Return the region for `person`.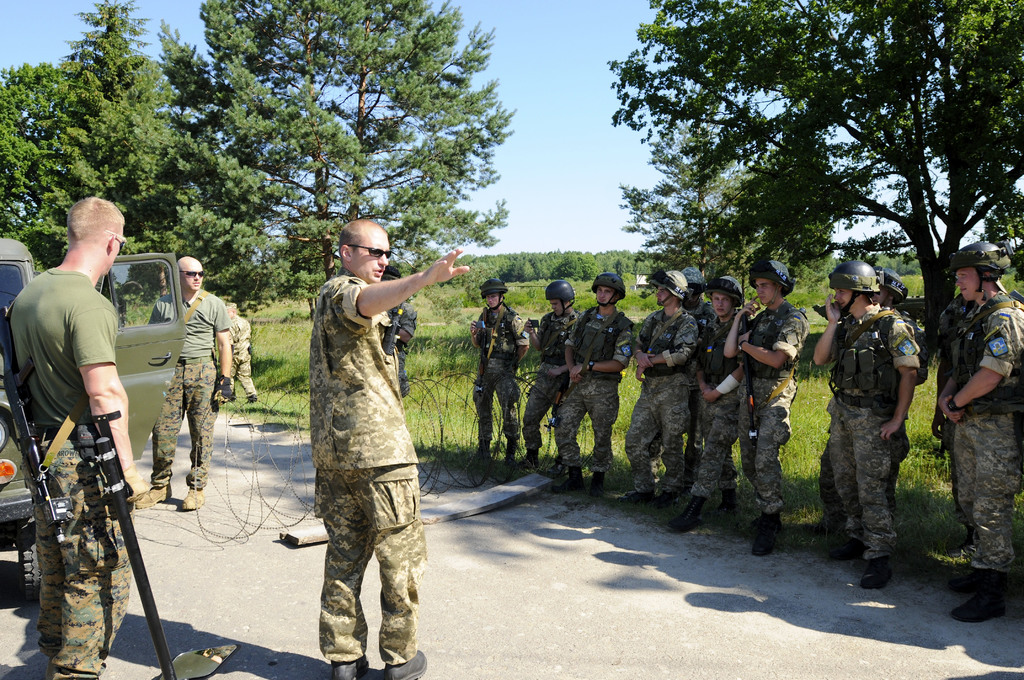
Rect(9, 193, 148, 679).
